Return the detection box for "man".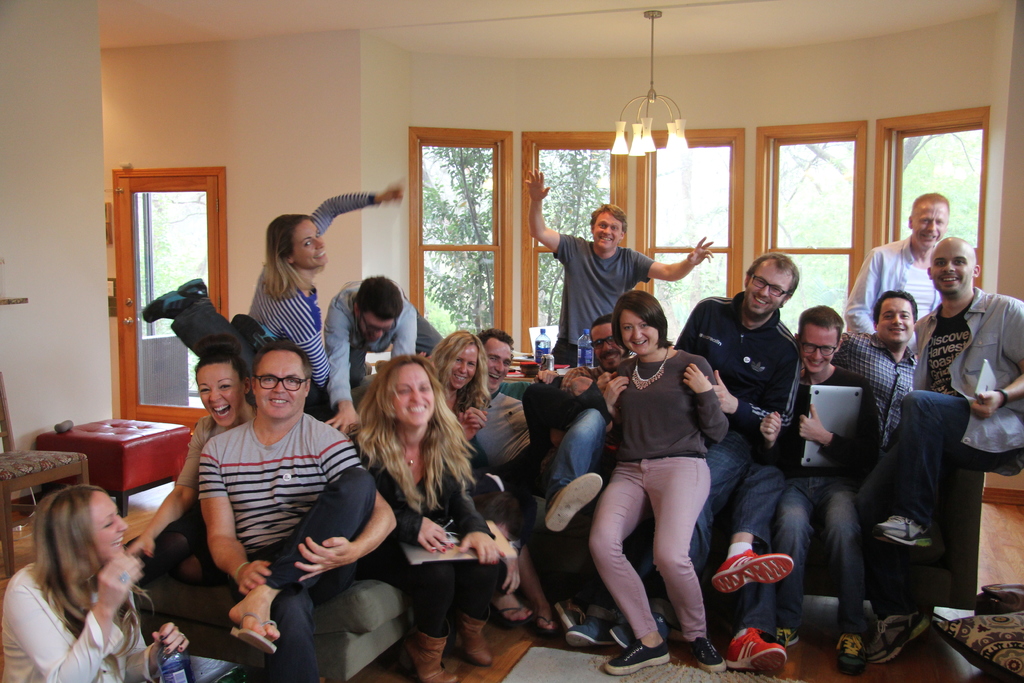
470:329:609:534.
